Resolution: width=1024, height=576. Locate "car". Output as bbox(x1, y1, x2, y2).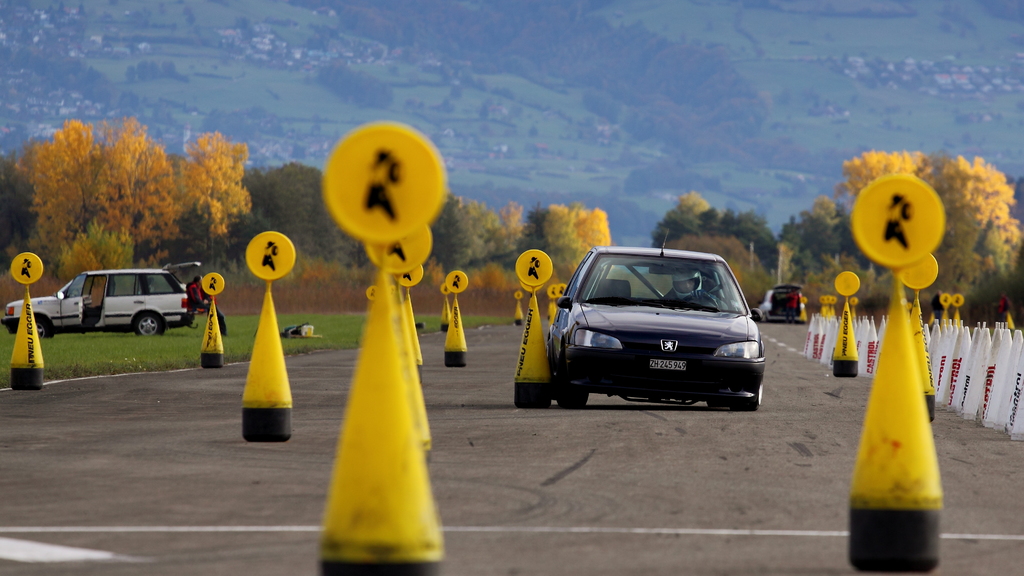
bbox(0, 263, 205, 337).
